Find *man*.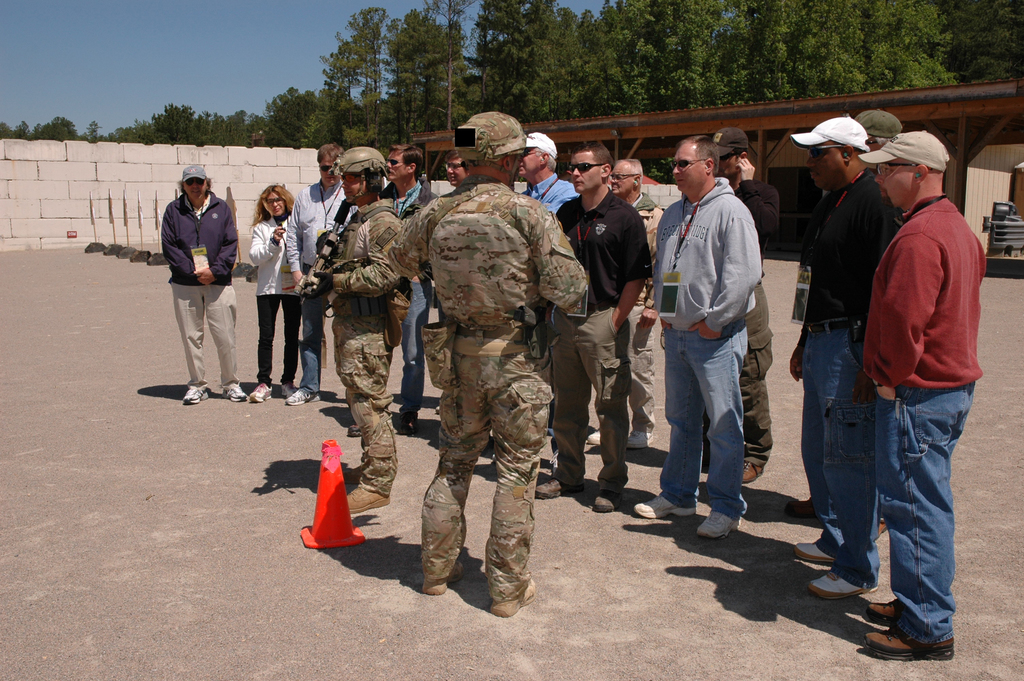
BBox(346, 150, 449, 434).
